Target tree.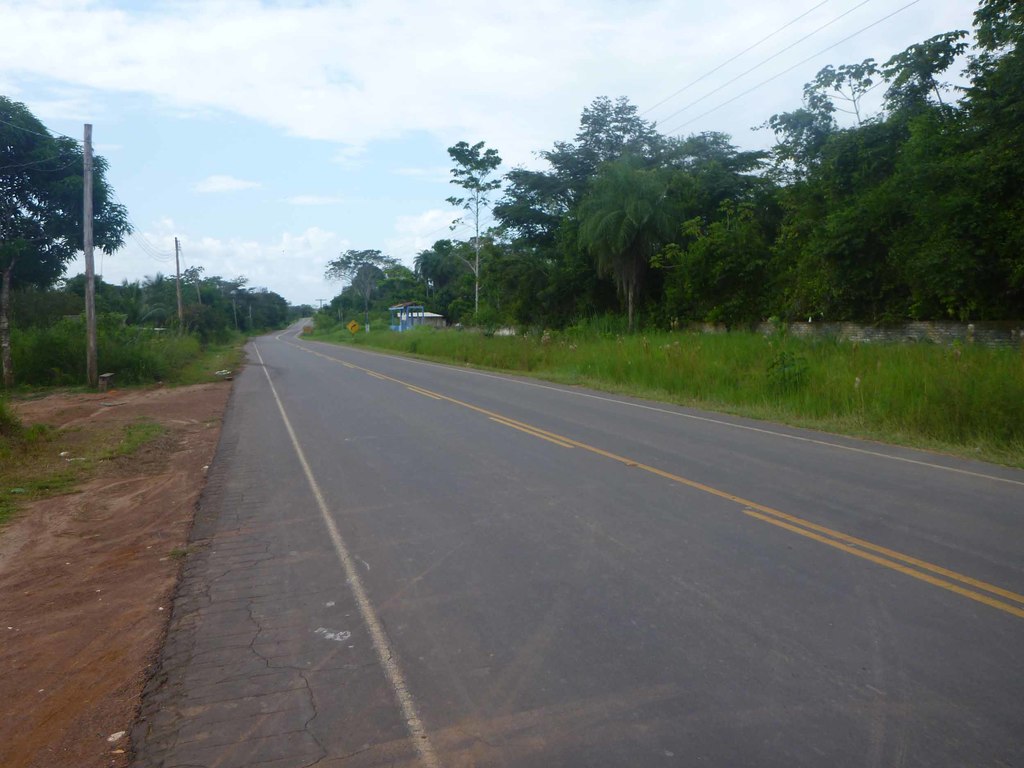
Target region: 207, 276, 247, 330.
